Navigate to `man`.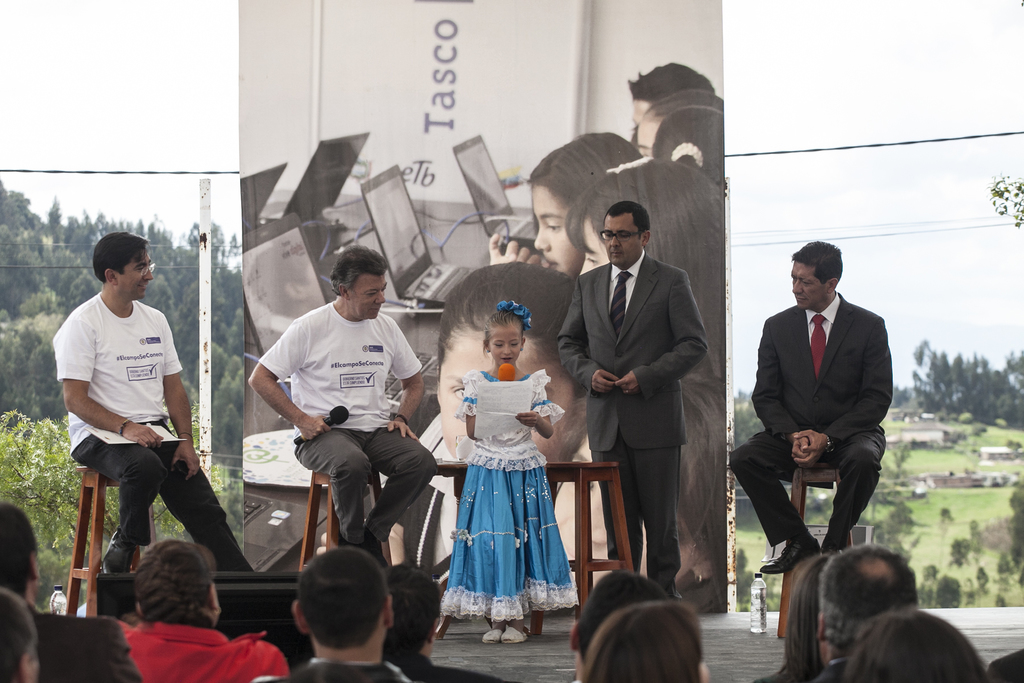
Navigation target: <bbox>559, 202, 708, 595</bbox>.
